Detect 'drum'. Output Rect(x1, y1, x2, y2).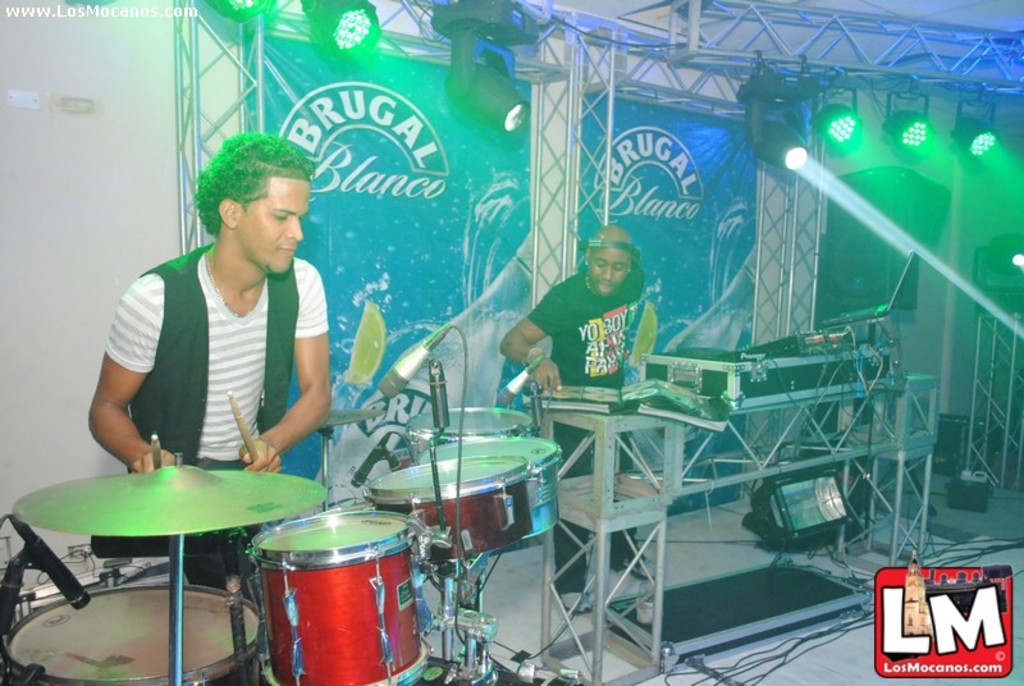
Rect(361, 454, 535, 561).
